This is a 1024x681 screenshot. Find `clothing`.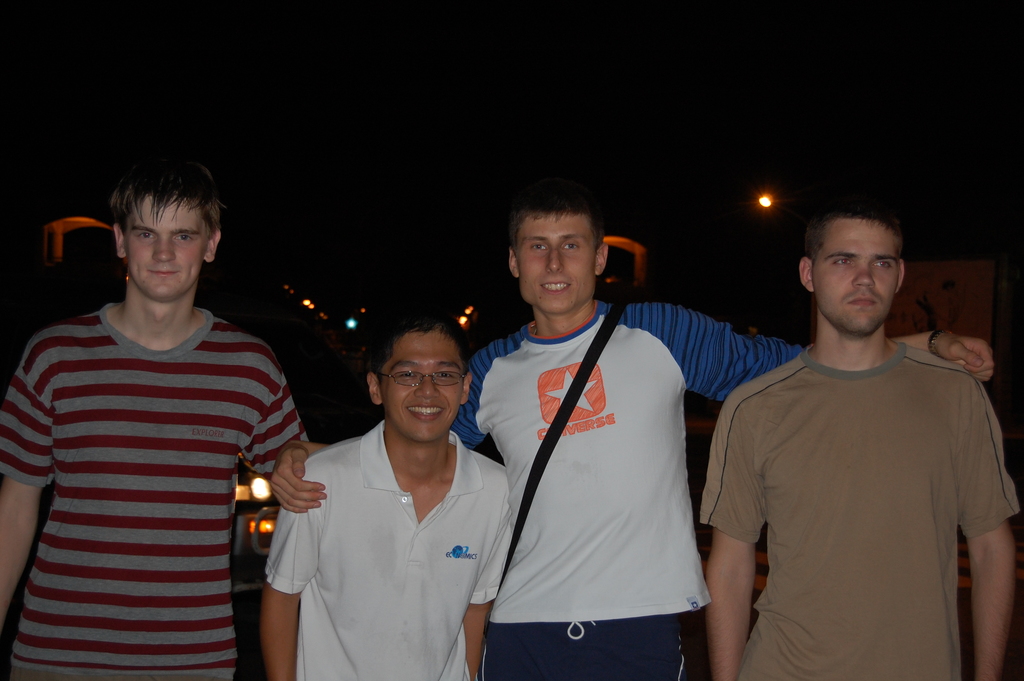
Bounding box: Rect(686, 336, 1017, 680).
